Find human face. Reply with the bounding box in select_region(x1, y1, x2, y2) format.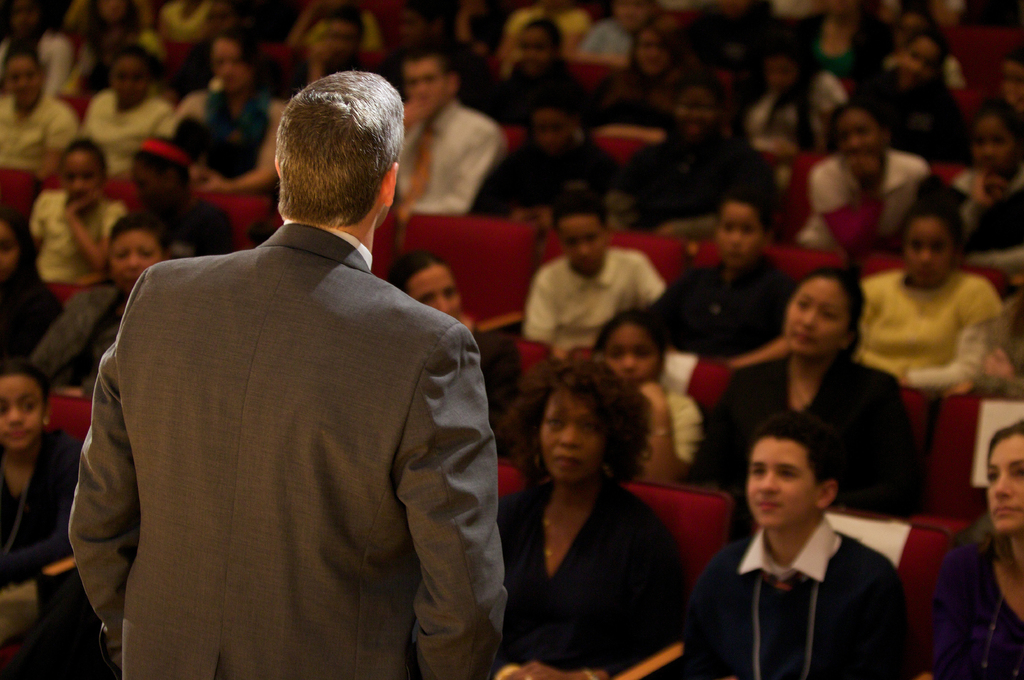
select_region(603, 328, 658, 393).
